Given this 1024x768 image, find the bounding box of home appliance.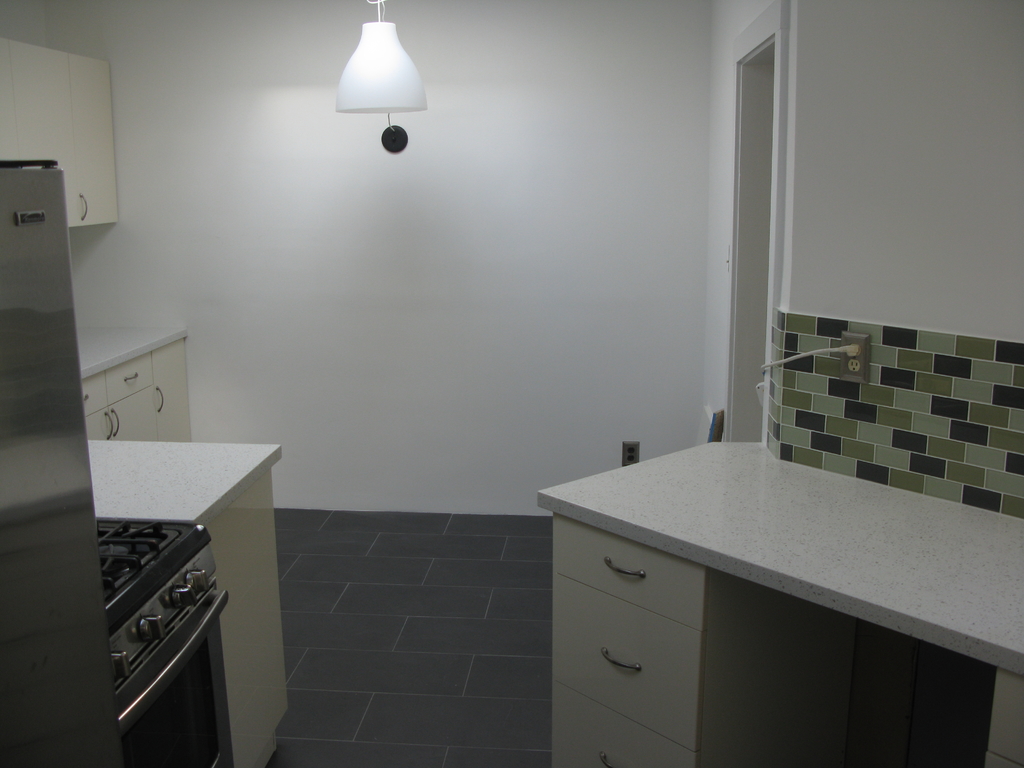
<region>95, 514, 241, 767</region>.
